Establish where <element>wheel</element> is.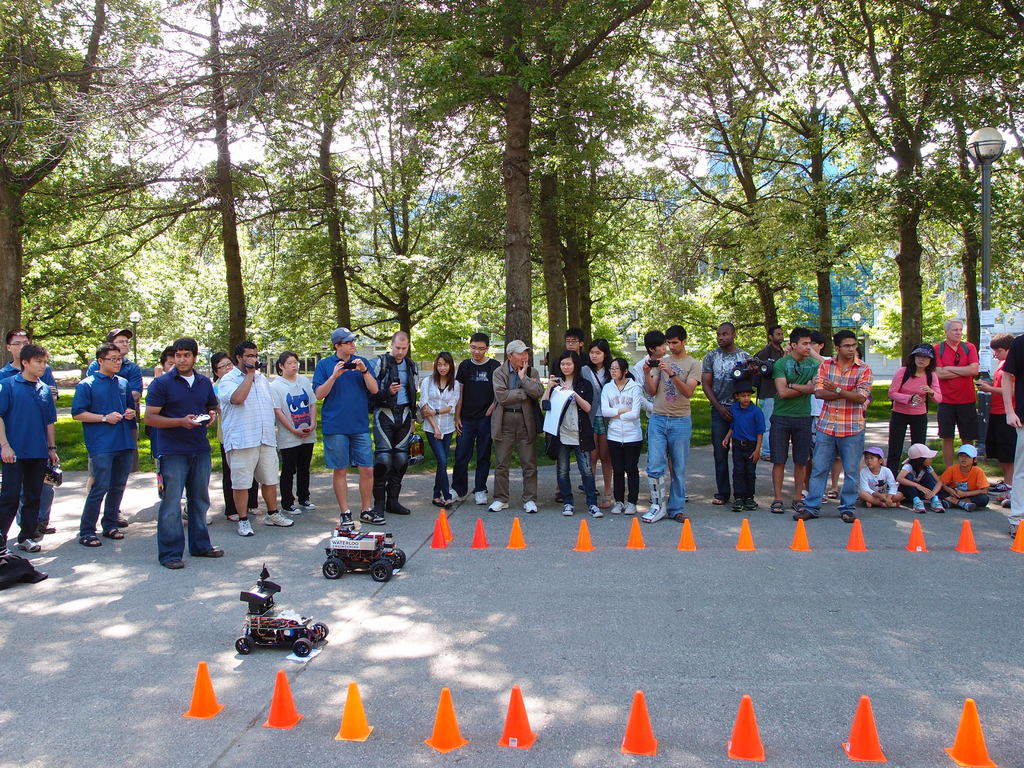
Established at 234,635,253,655.
